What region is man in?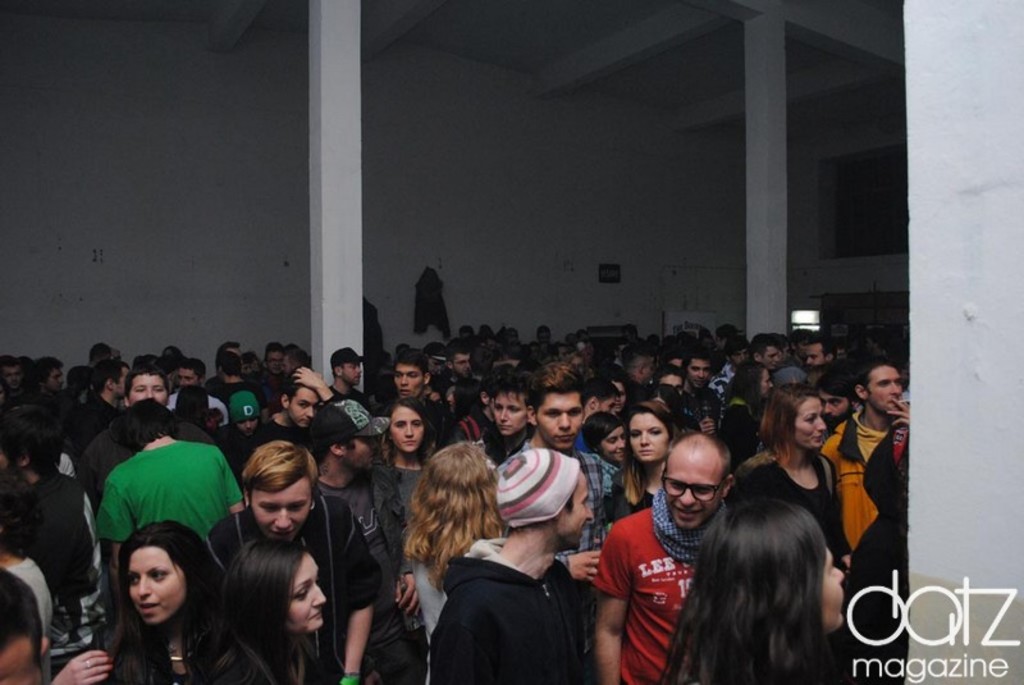
230, 366, 337, 452.
